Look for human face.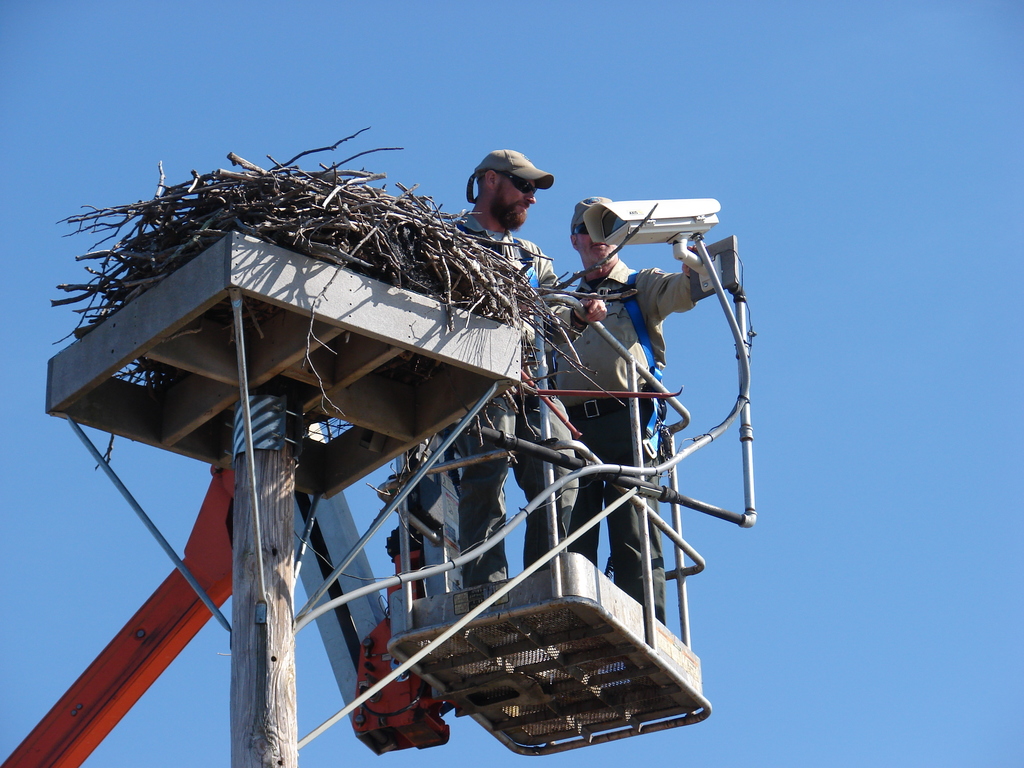
Found: l=573, t=213, r=616, b=259.
